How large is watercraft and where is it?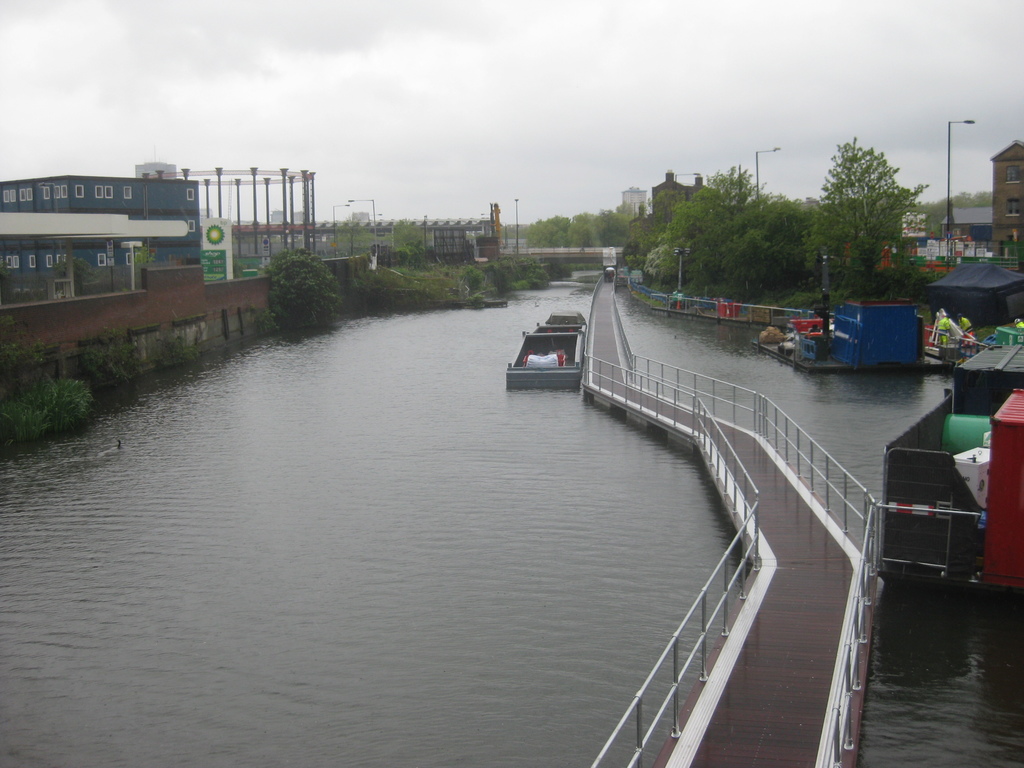
Bounding box: rect(496, 300, 591, 385).
